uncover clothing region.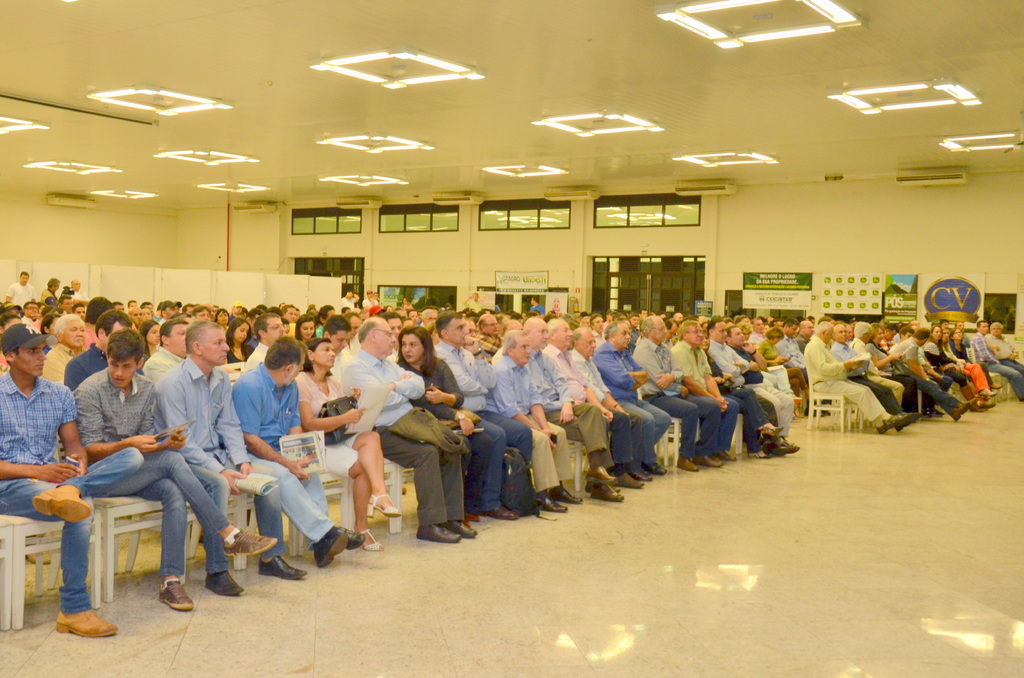
Uncovered: bbox=(10, 280, 35, 312).
